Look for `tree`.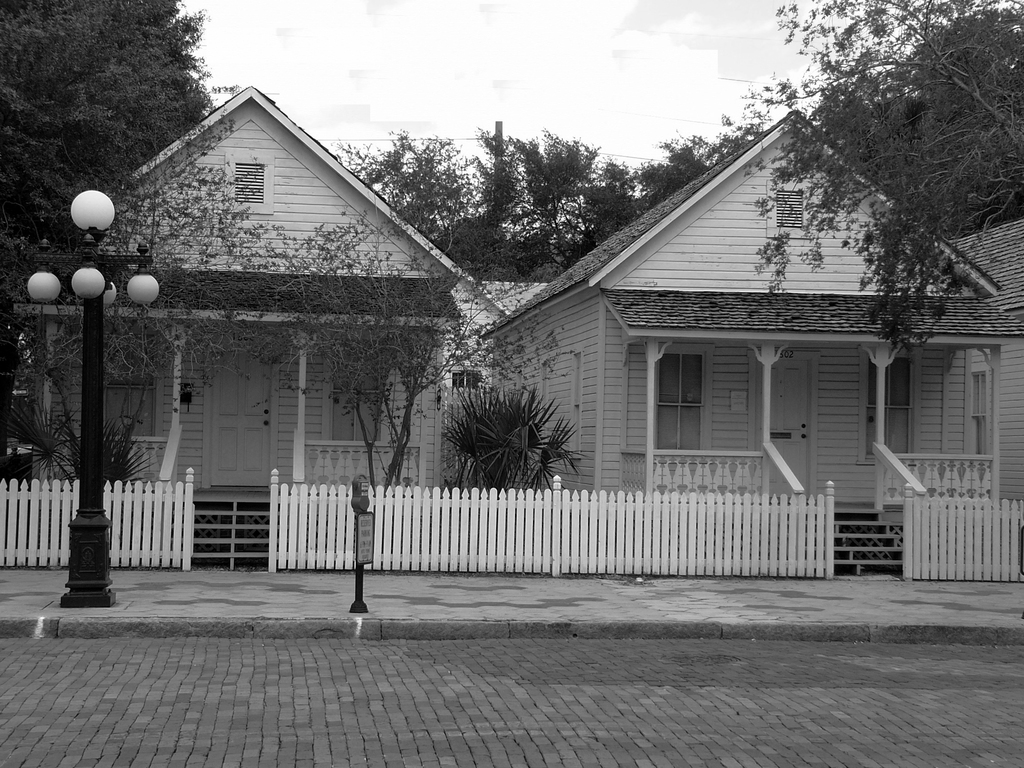
Found: region(465, 125, 636, 280).
